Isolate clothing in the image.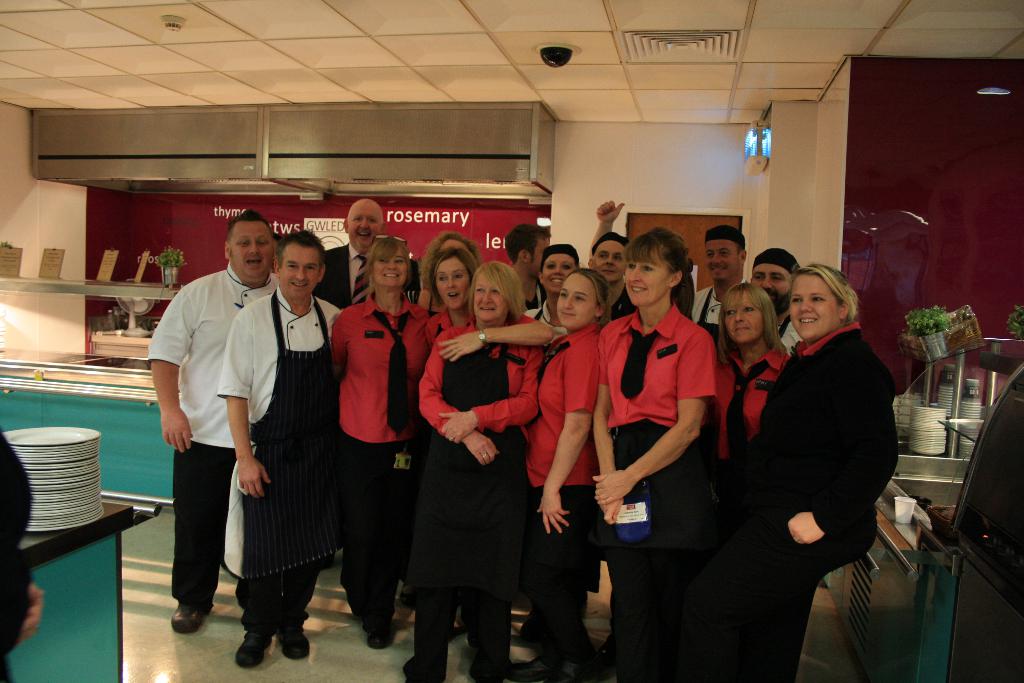
Isolated region: locate(143, 259, 278, 611).
